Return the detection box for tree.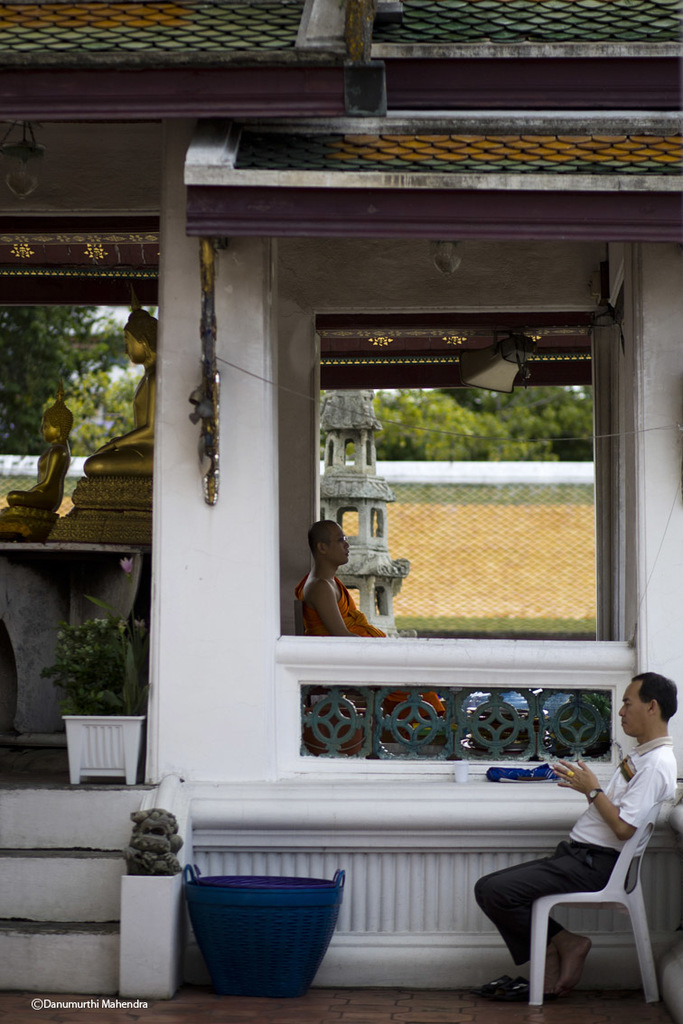
(0, 306, 142, 459).
